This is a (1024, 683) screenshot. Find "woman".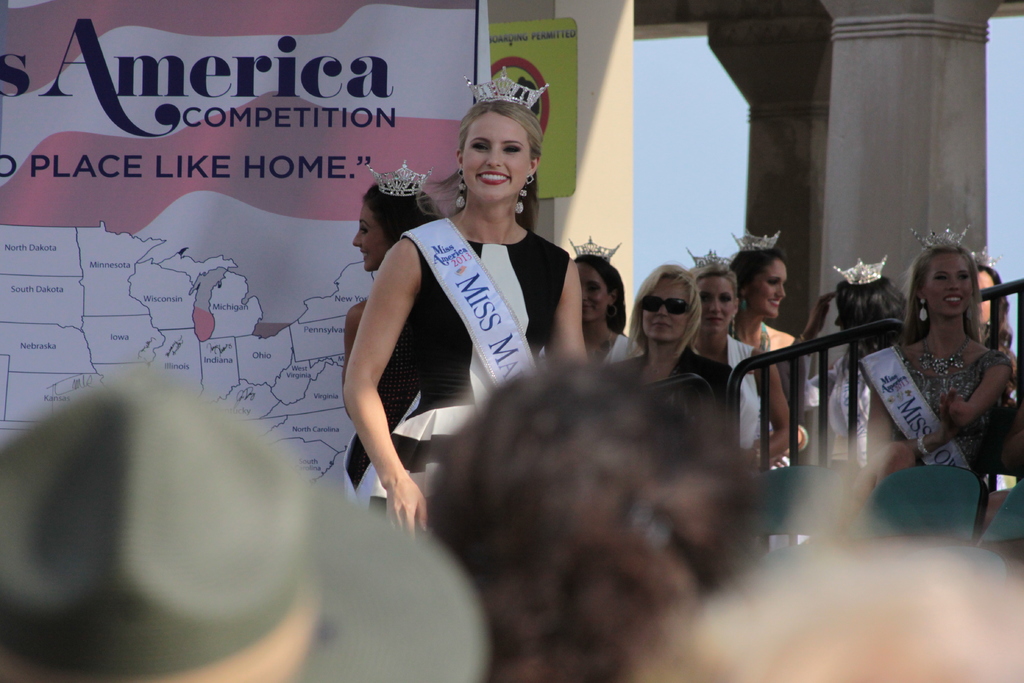
Bounding box: Rect(564, 231, 645, 374).
